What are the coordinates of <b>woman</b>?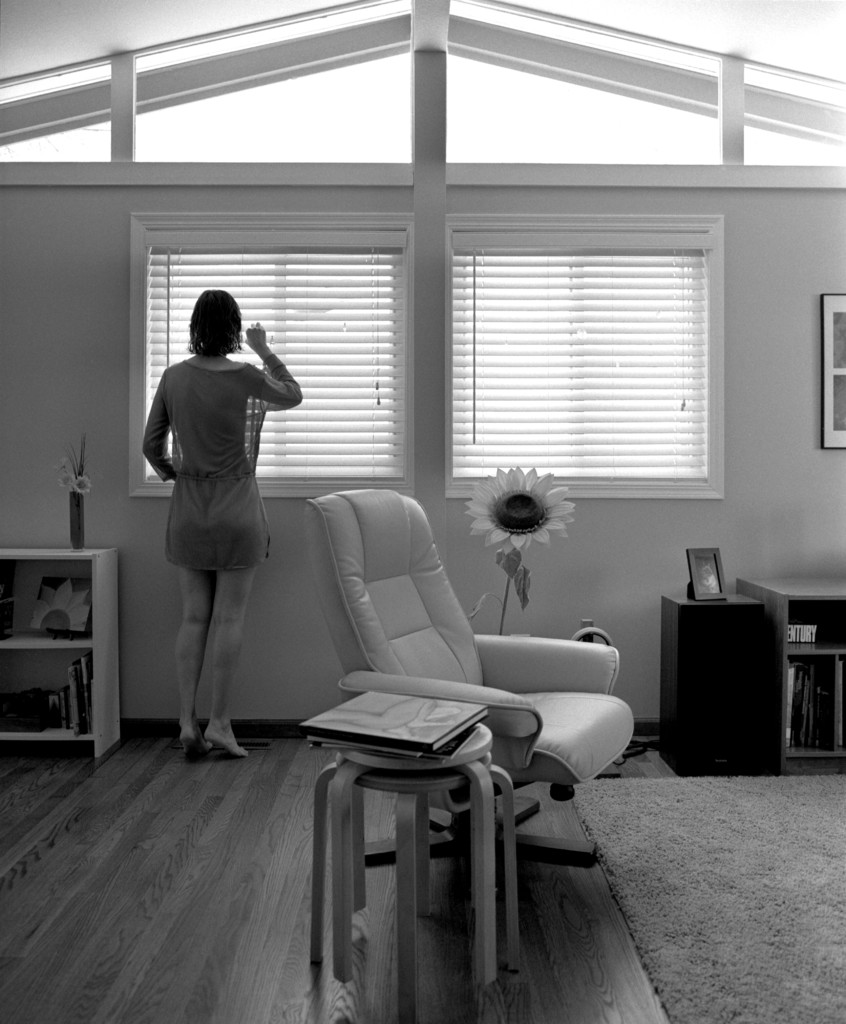
{"left": 137, "top": 266, "right": 311, "bottom": 779}.
